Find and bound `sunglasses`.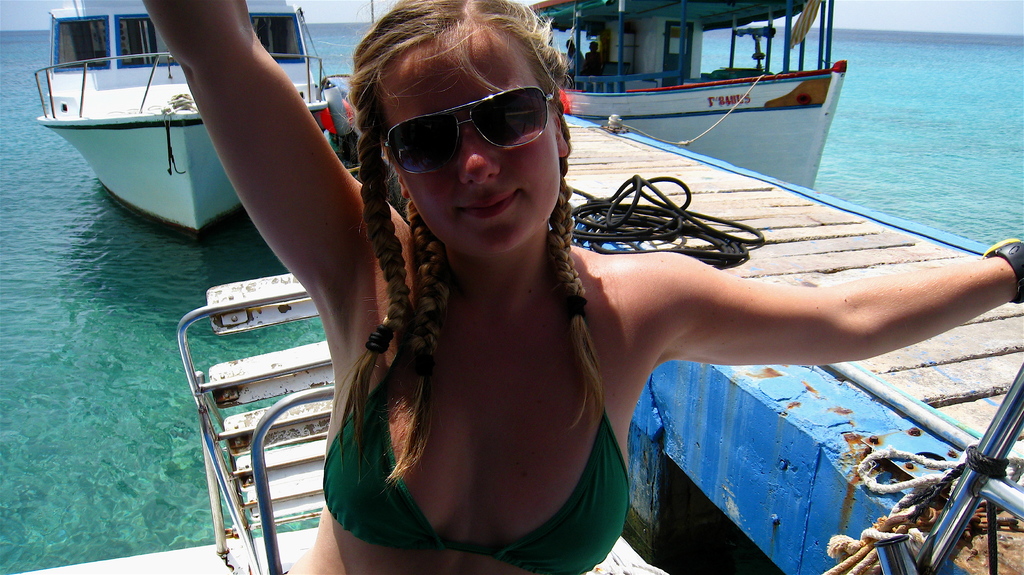
Bound: (x1=383, y1=77, x2=556, y2=176).
